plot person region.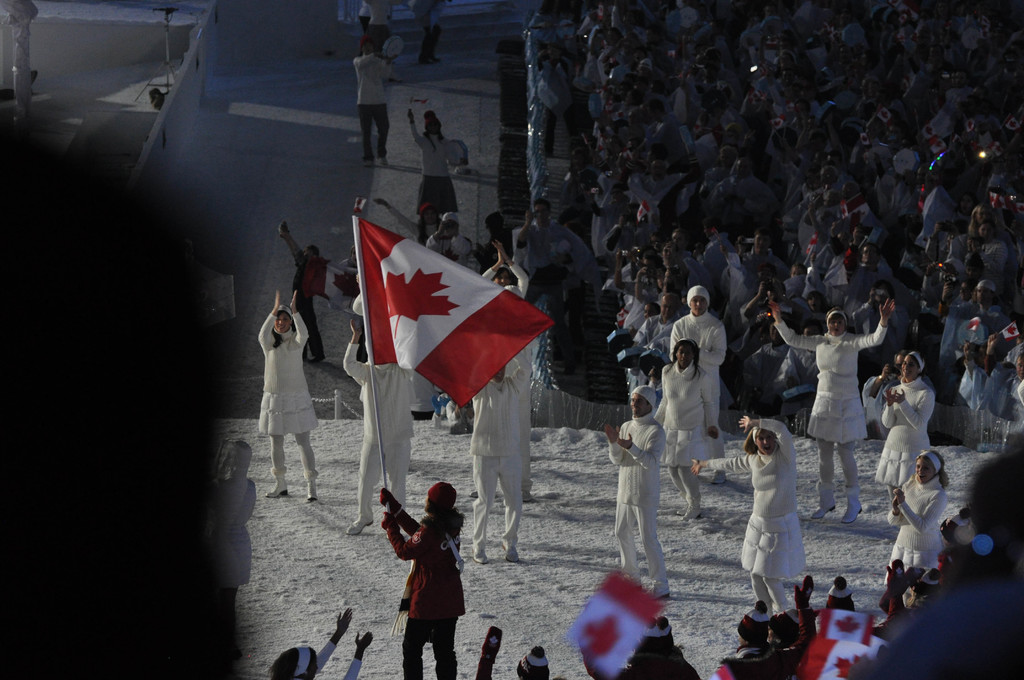
Plotted at (845, 439, 1023, 679).
